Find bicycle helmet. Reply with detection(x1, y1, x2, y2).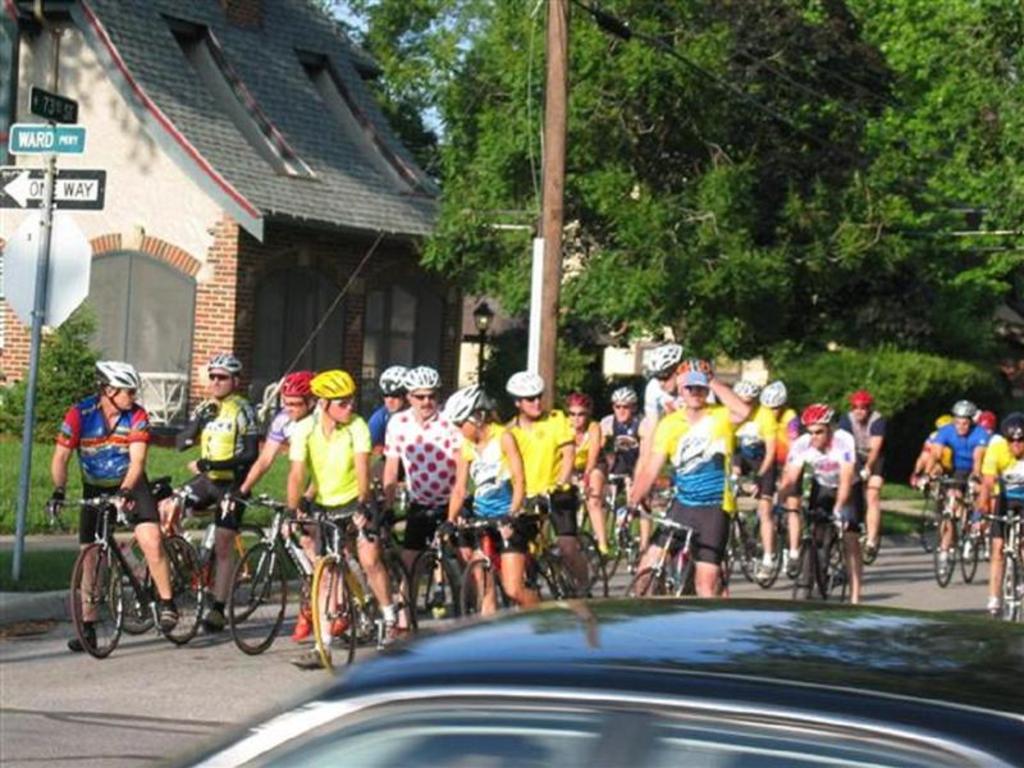
detection(996, 411, 1023, 439).
